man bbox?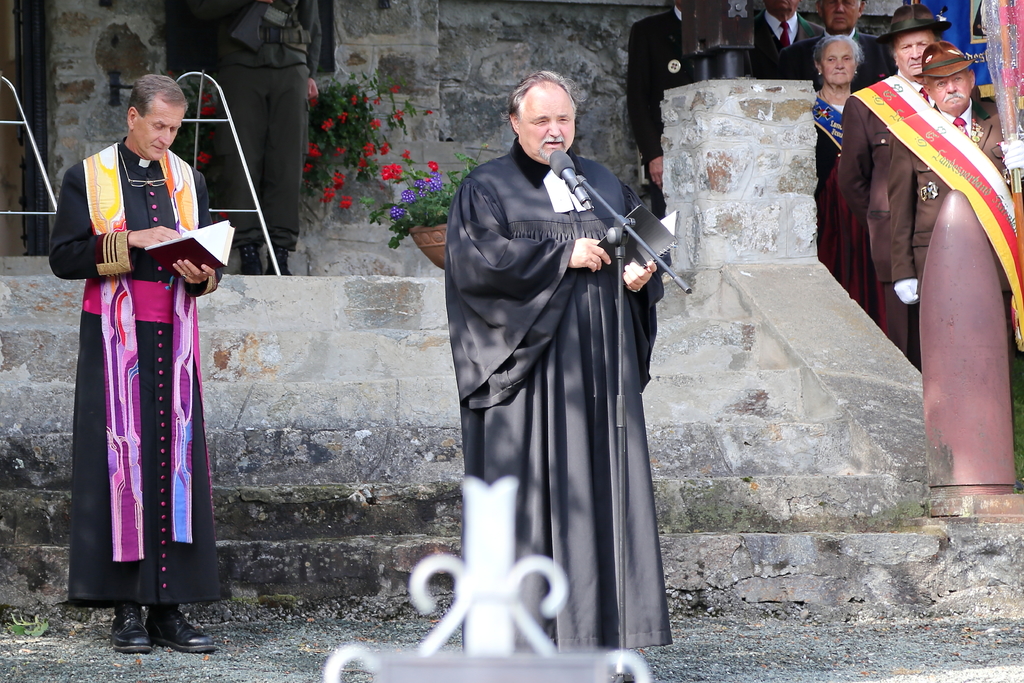
<bbox>838, 5, 964, 318</bbox>
